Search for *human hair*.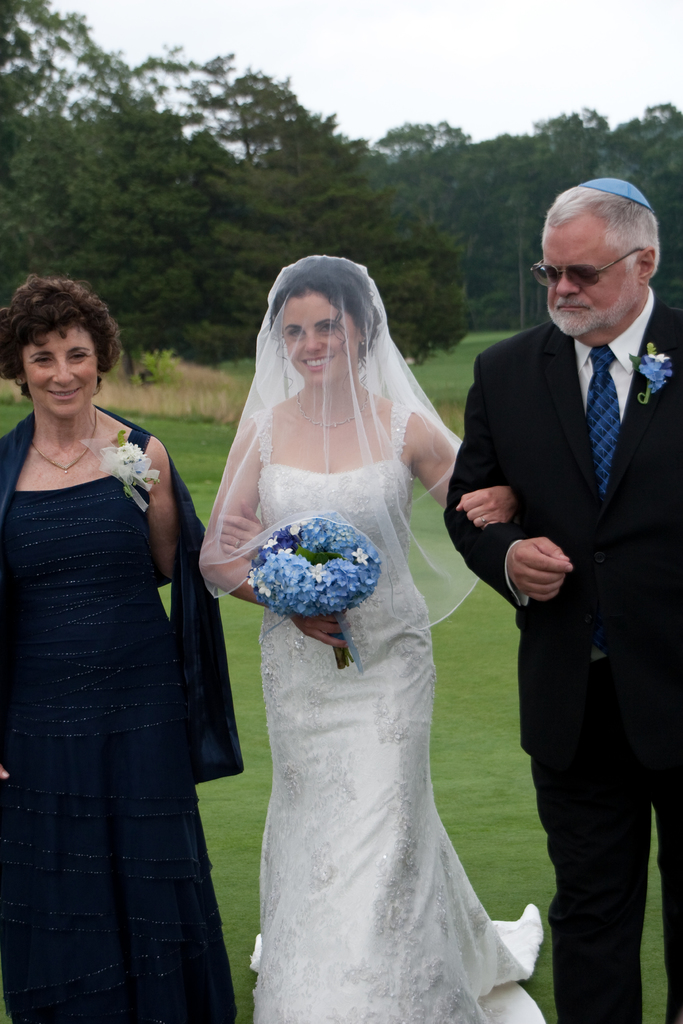
Found at 265,255,384,358.
